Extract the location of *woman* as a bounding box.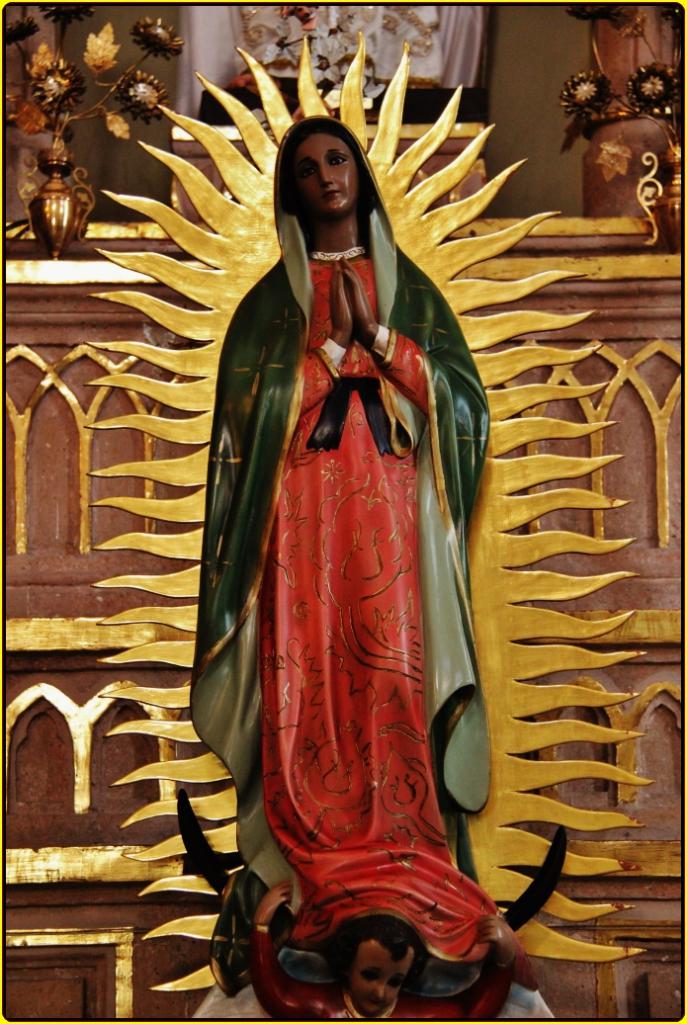
Rect(215, 108, 455, 990).
